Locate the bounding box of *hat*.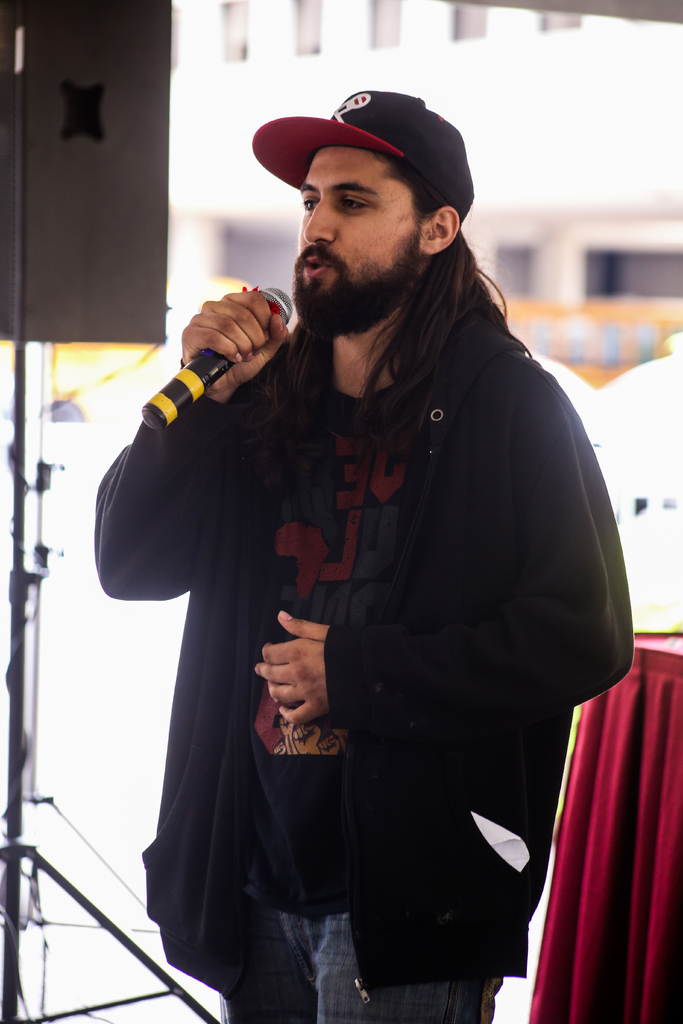
Bounding box: bbox=(248, 90, 472, 227).
